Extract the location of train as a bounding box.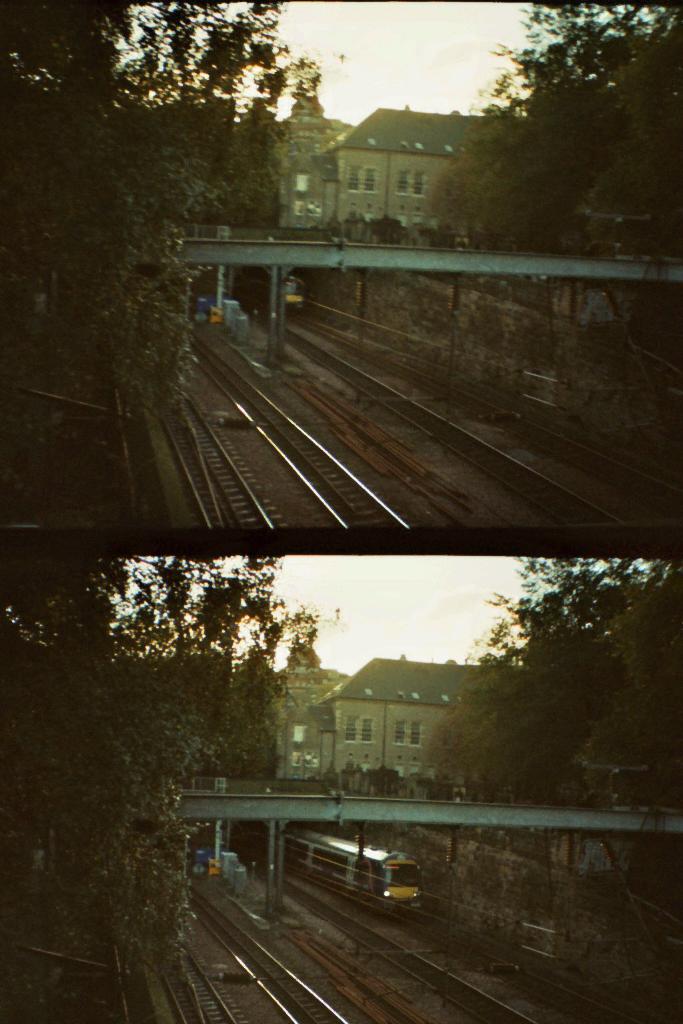
BBox(283, 820, 421, 918).
